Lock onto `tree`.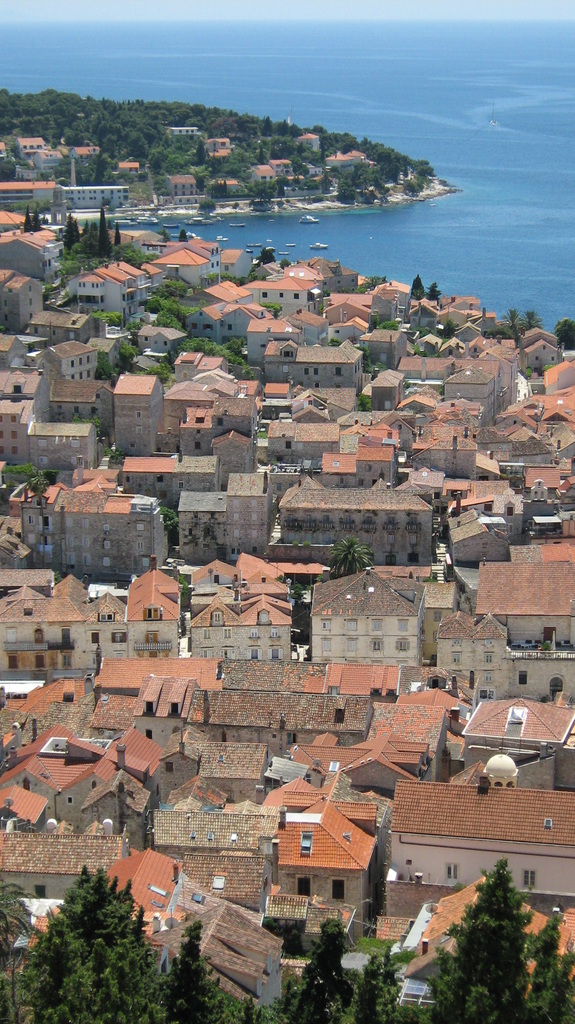
Locked: pyautogui.locateOnScreen(409, 275, 425, 296).
